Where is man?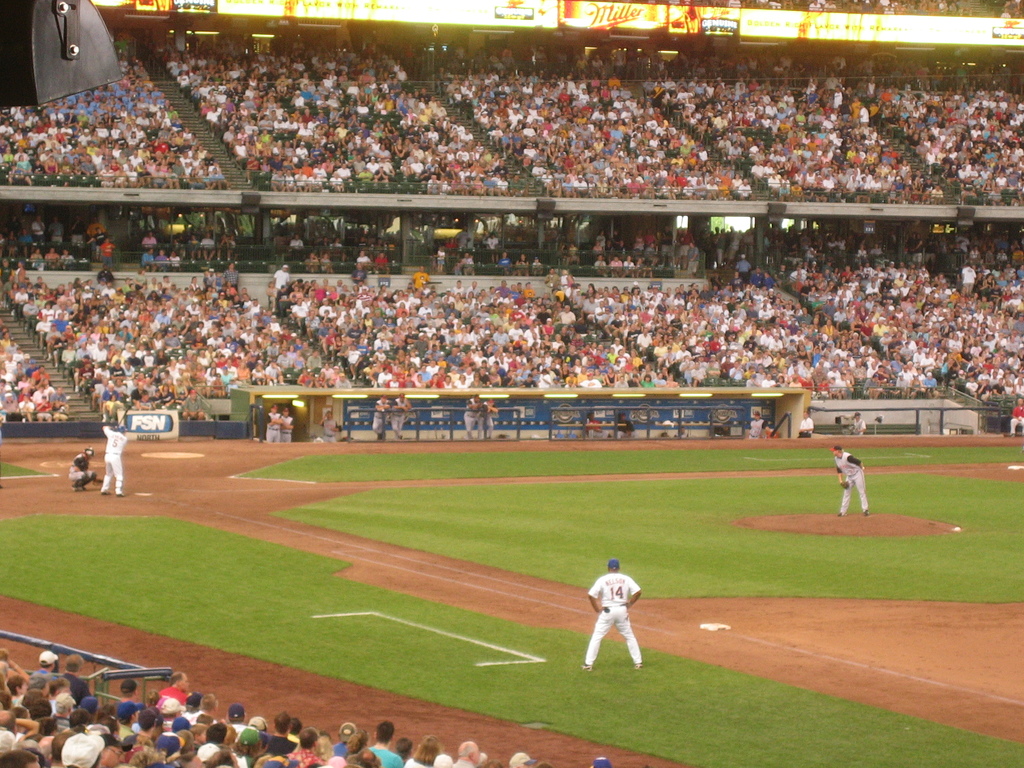
(614, 412, 634, 437).
